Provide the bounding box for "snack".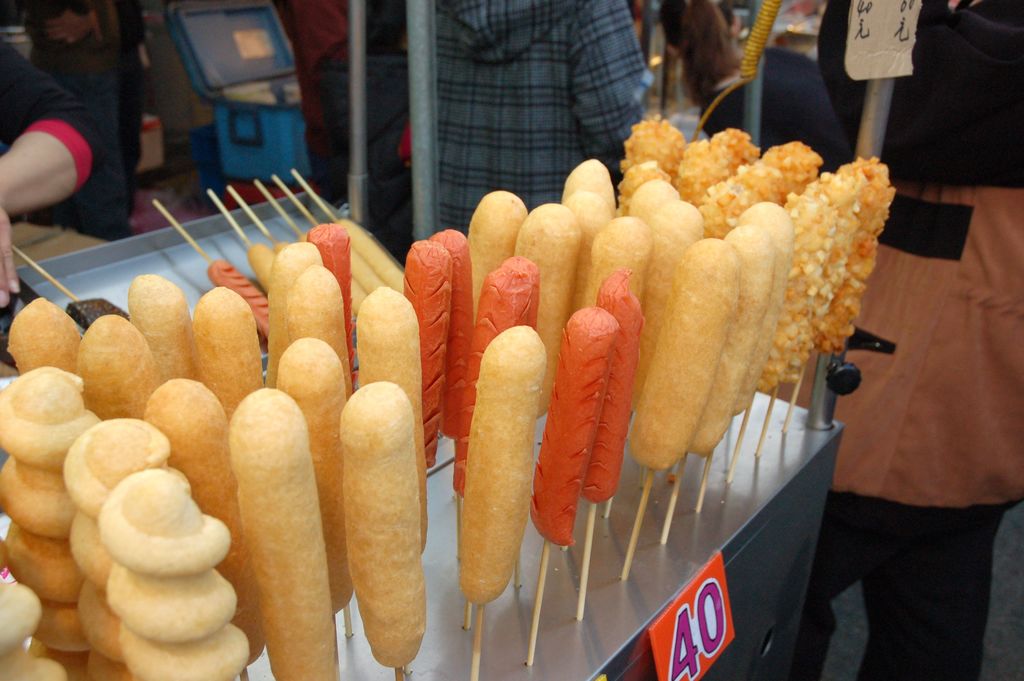
<bbox>336, 385, 431, 680</bbox>.
